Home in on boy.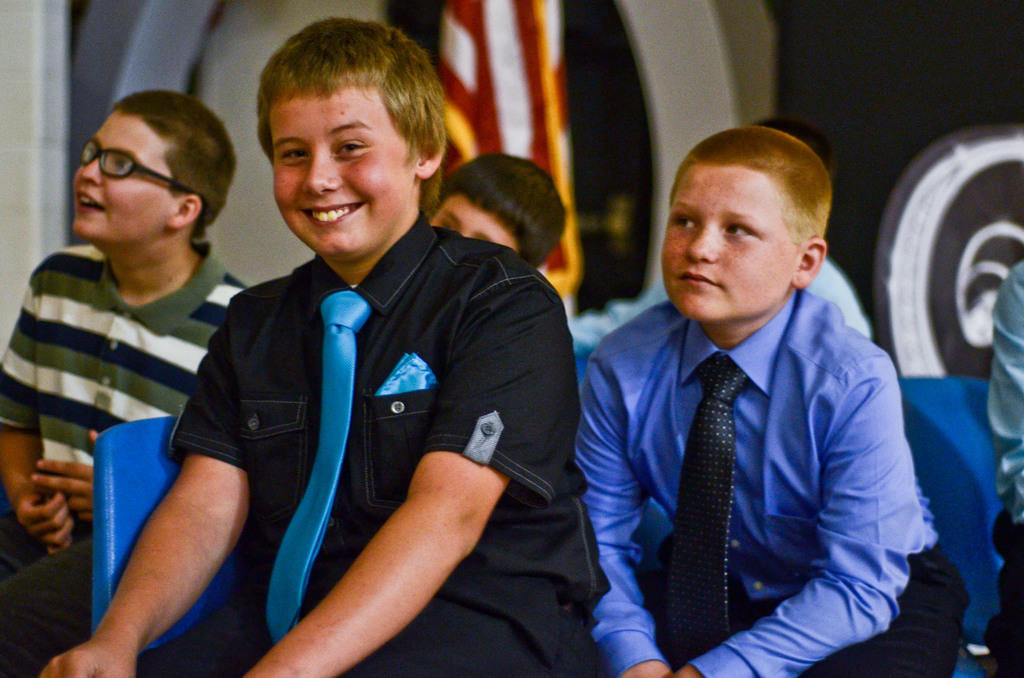
Homed in at left=0, top=77, right=243, bottom=677.
